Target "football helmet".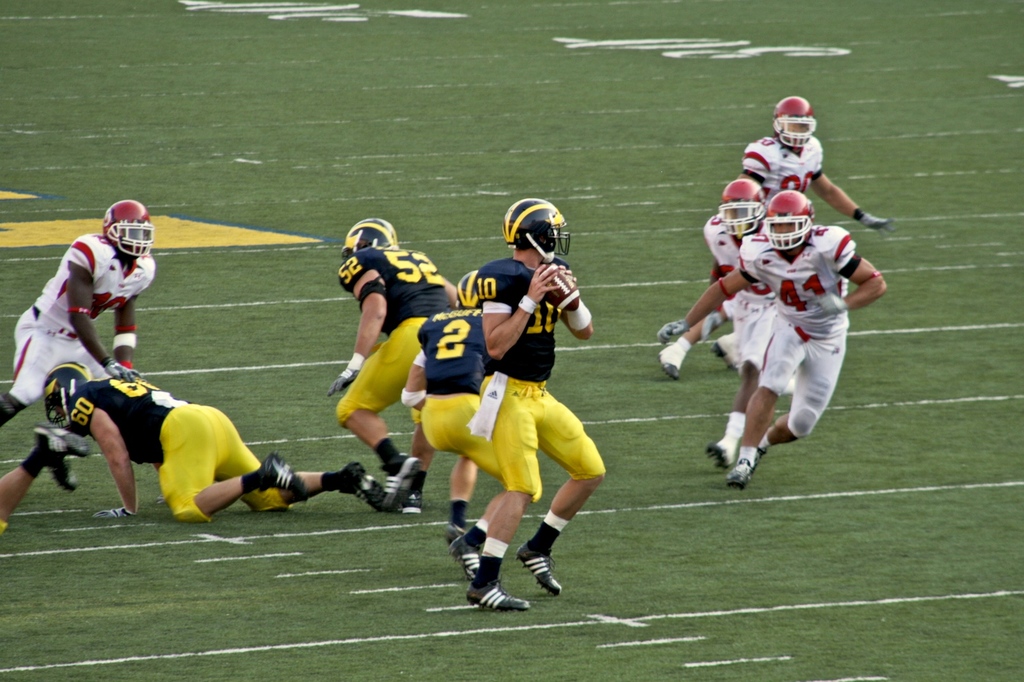
Target region: 503:197:572:258.
